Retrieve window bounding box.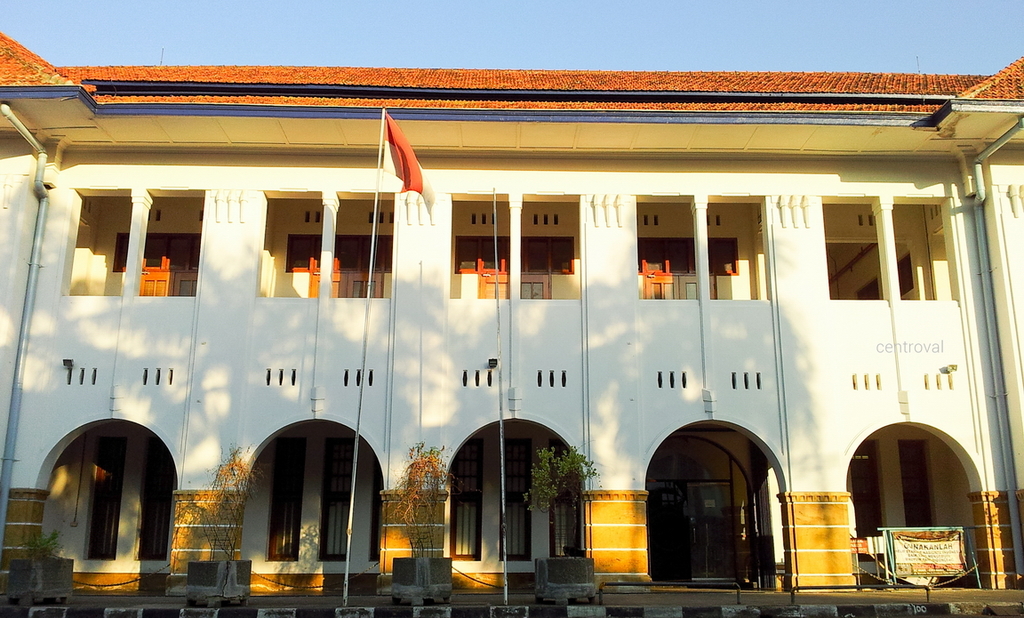
Bounding box: 321:439:352:564.
